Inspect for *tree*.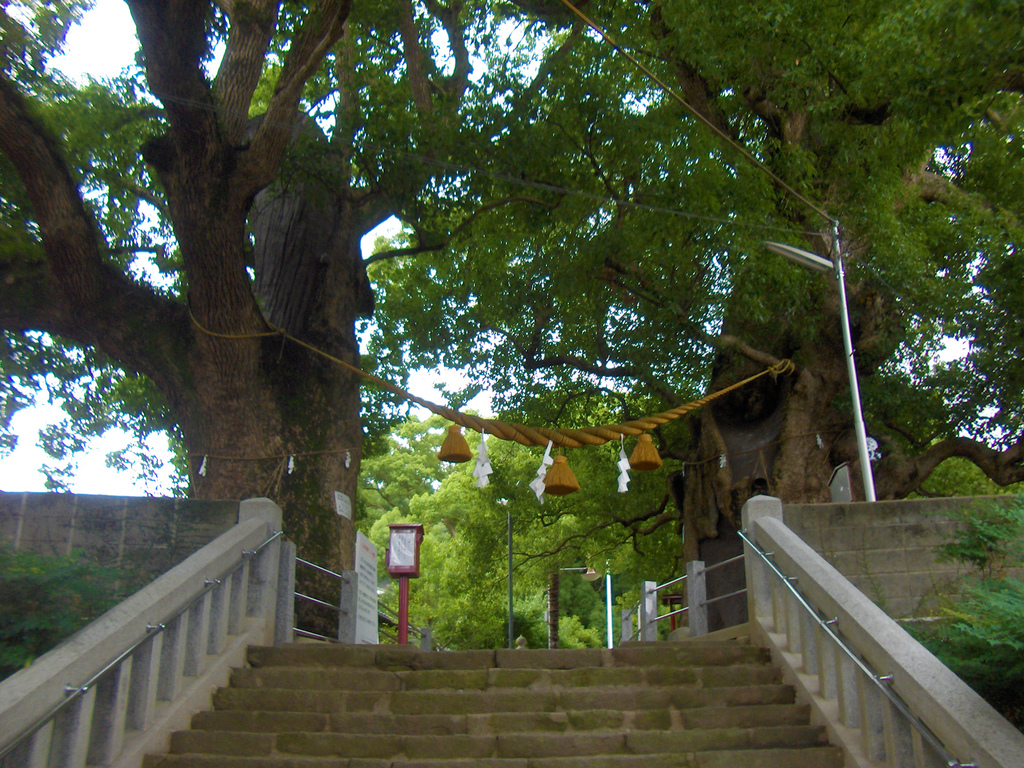
Inspection: pyautogui.locateOnScreen(0, 0, 1023, 644).
